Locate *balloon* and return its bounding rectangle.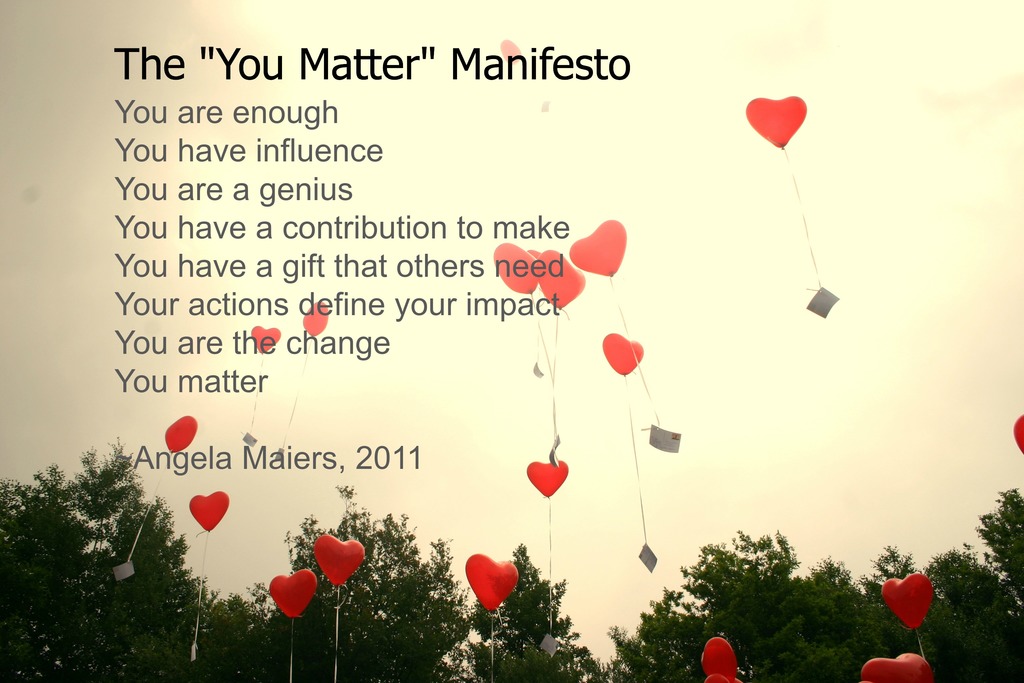
885:573:931:629.
